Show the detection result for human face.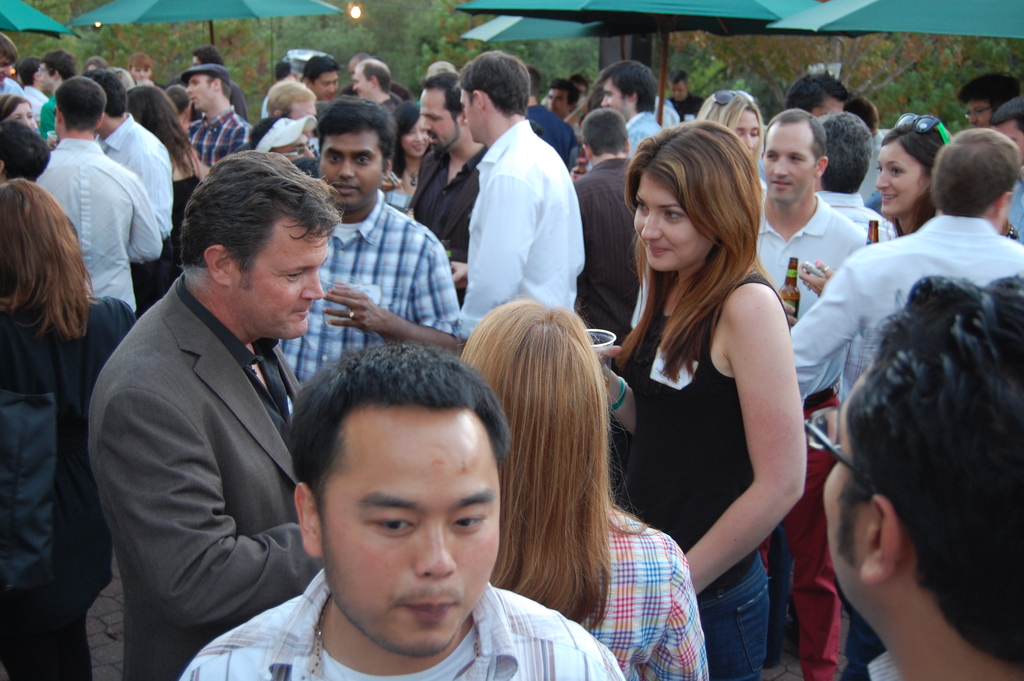
<region>186, 72, 213, 111</region>.
